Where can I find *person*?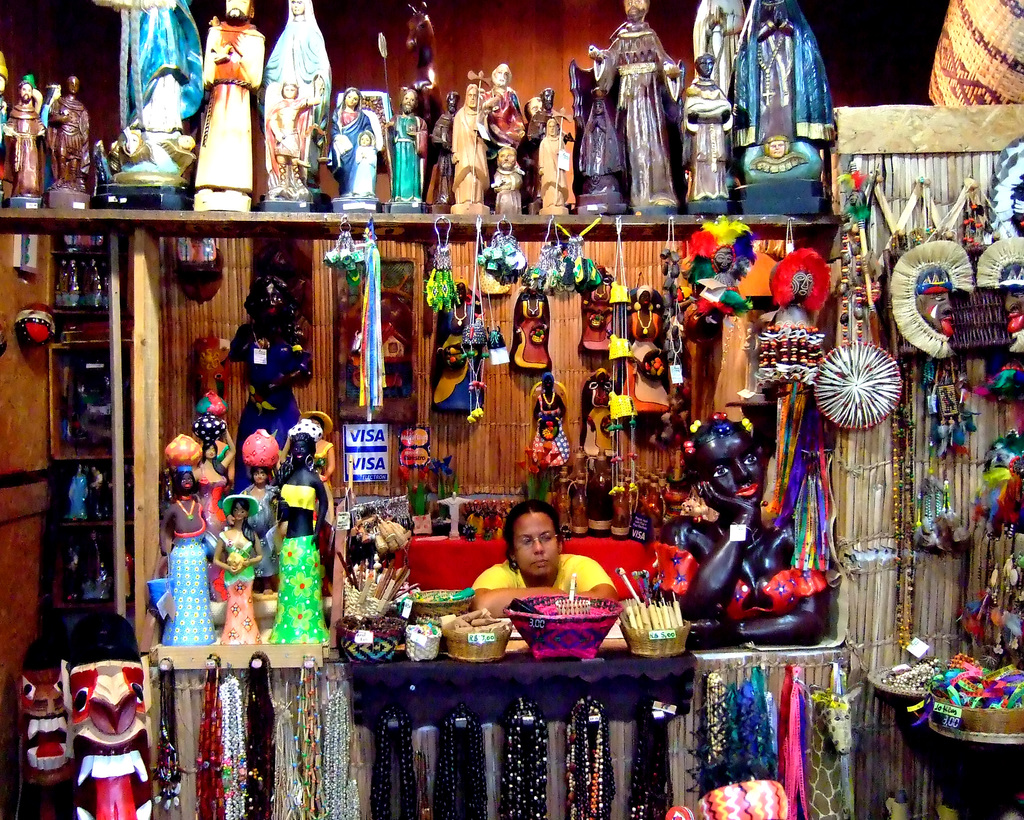
You can find it at detection(203, 0, 262, 214).
